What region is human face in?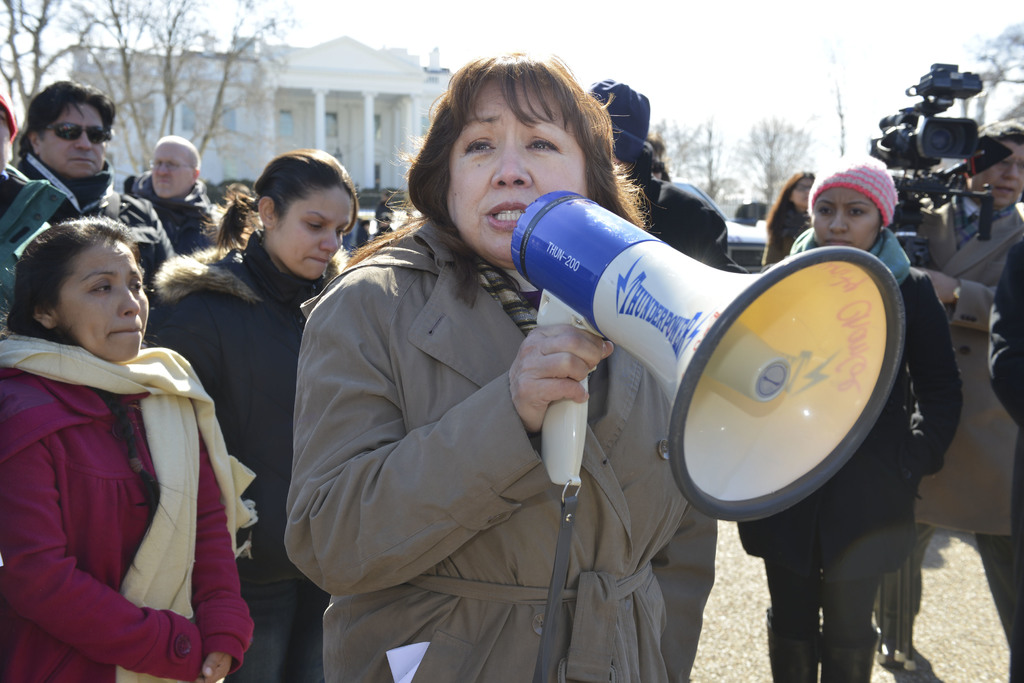
[56,241,149,357].
